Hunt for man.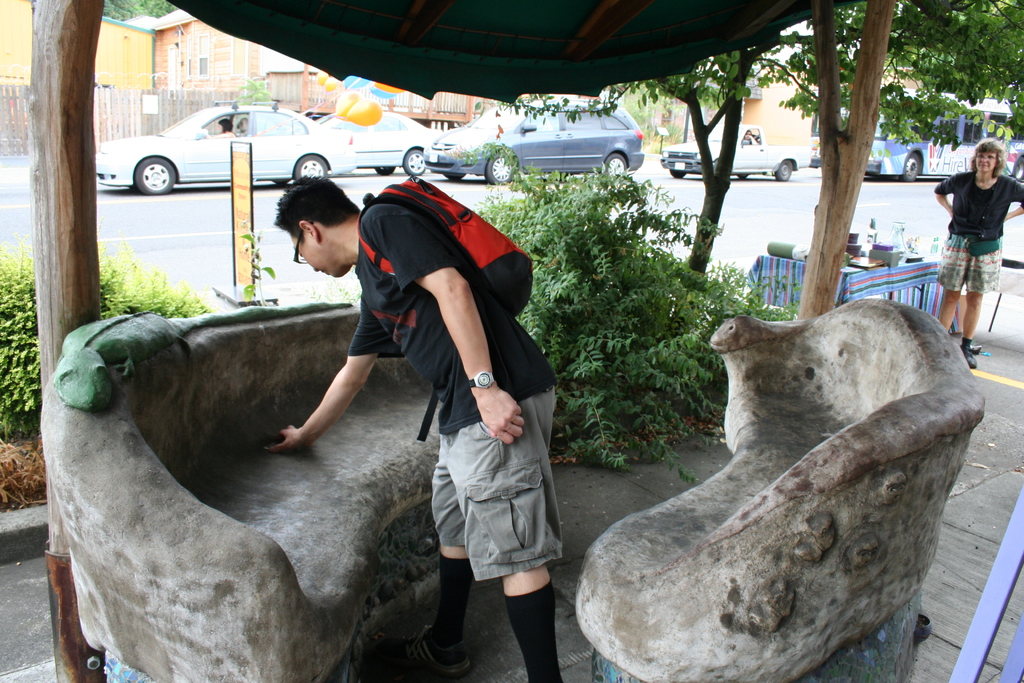
Hunted down at bbox=(260, 174, 568, 682).
